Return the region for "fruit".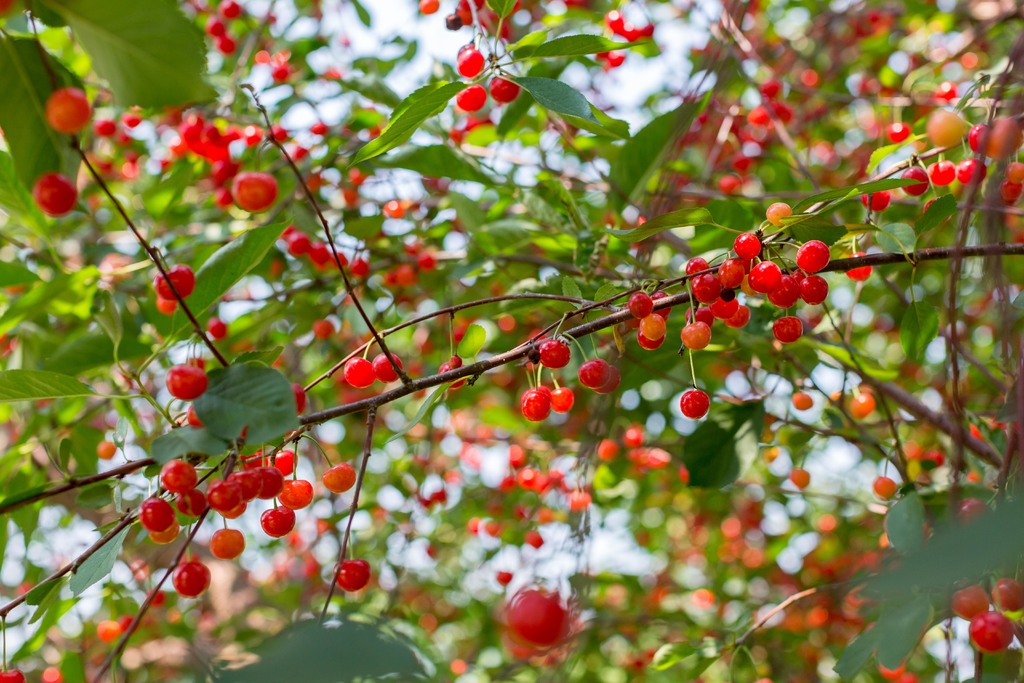
box(627, 290, 653, 318).
